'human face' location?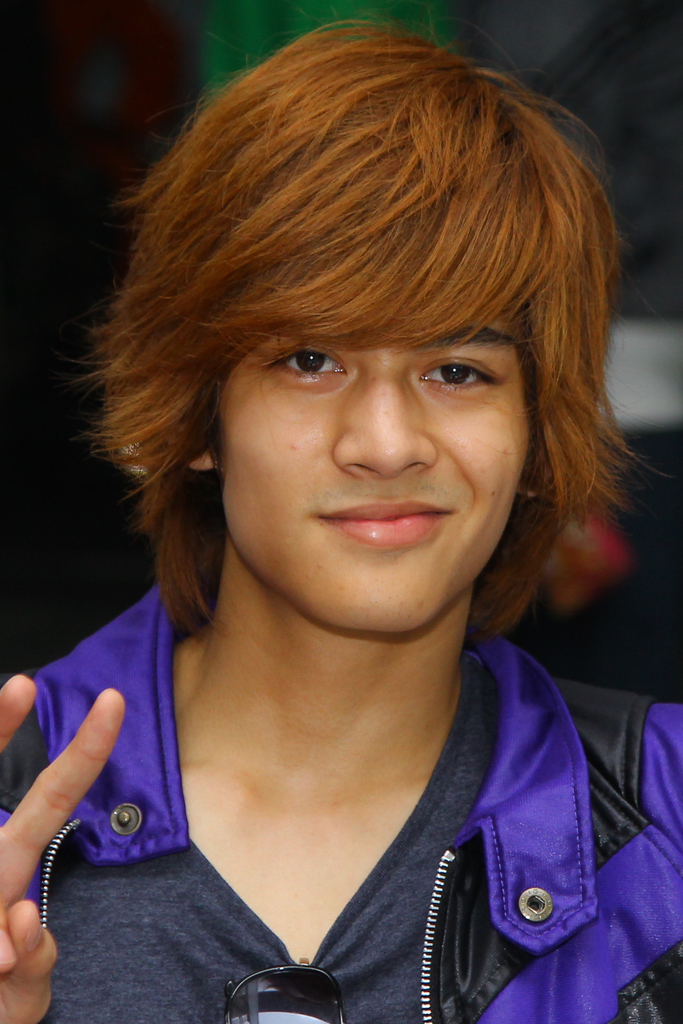
box(220, 307, 528, 630)
